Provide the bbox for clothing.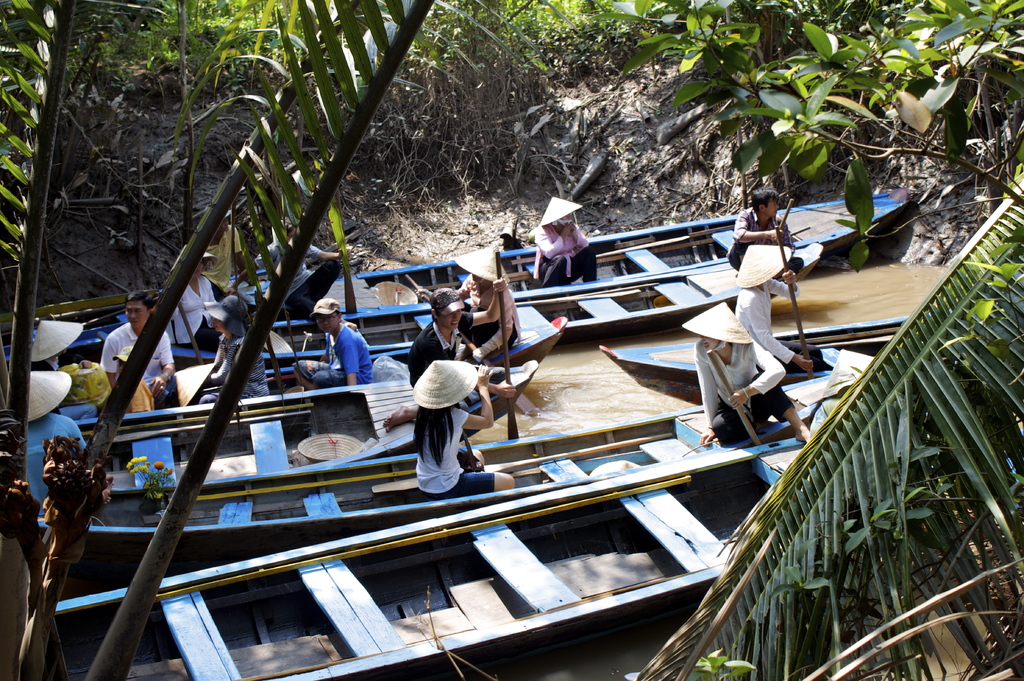
box(403, 310, 508, 392).
